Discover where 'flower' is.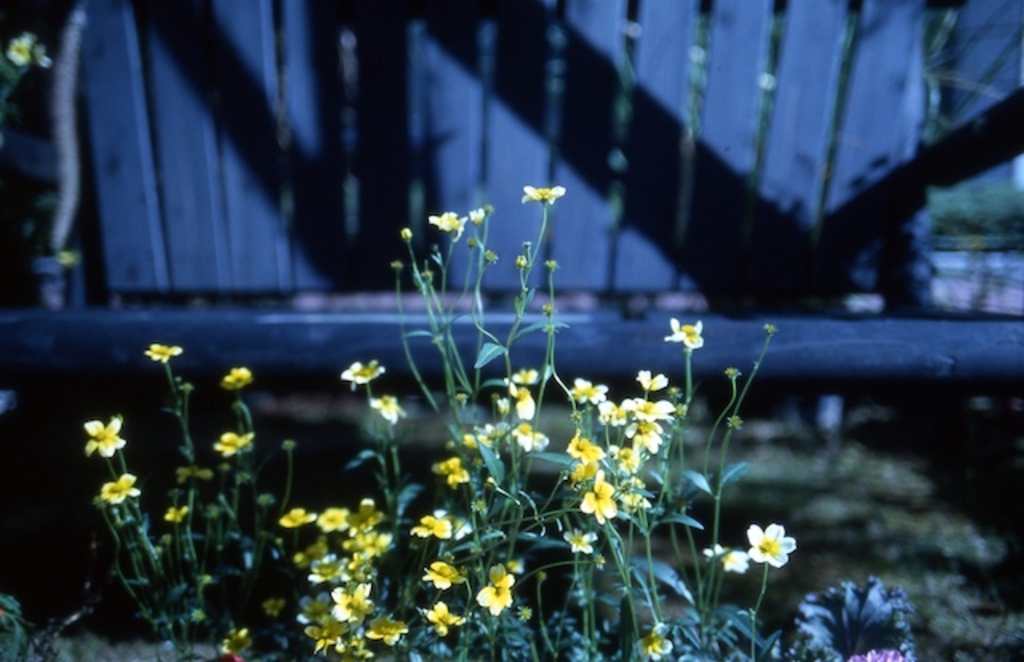
Discovered at (213,432,256,457).
